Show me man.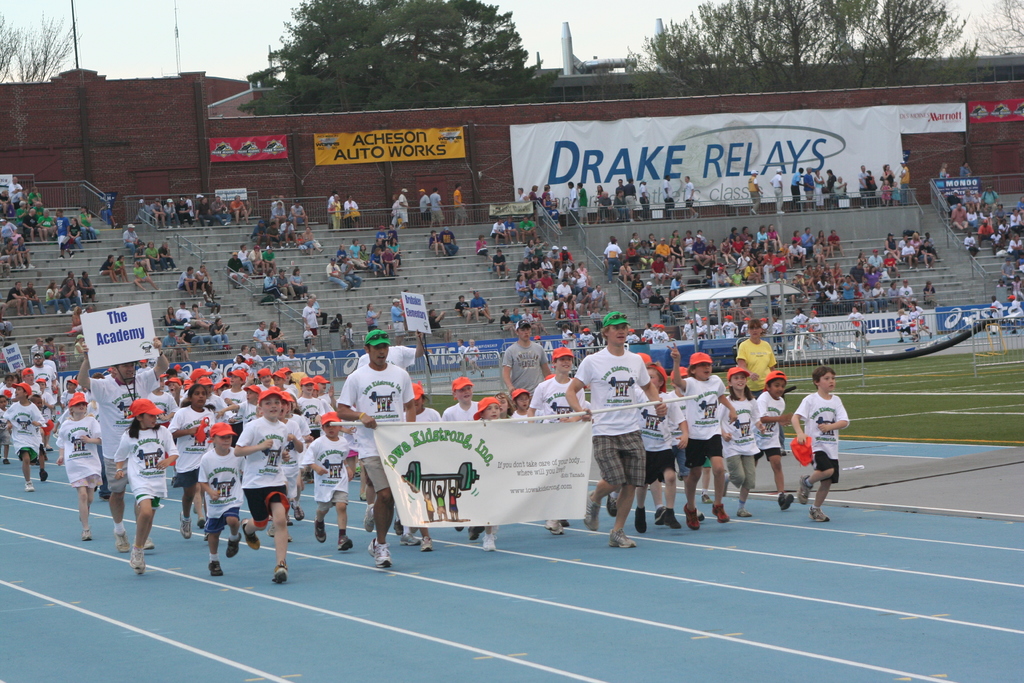
man is here: BBox(625, 181, 637, 220).
